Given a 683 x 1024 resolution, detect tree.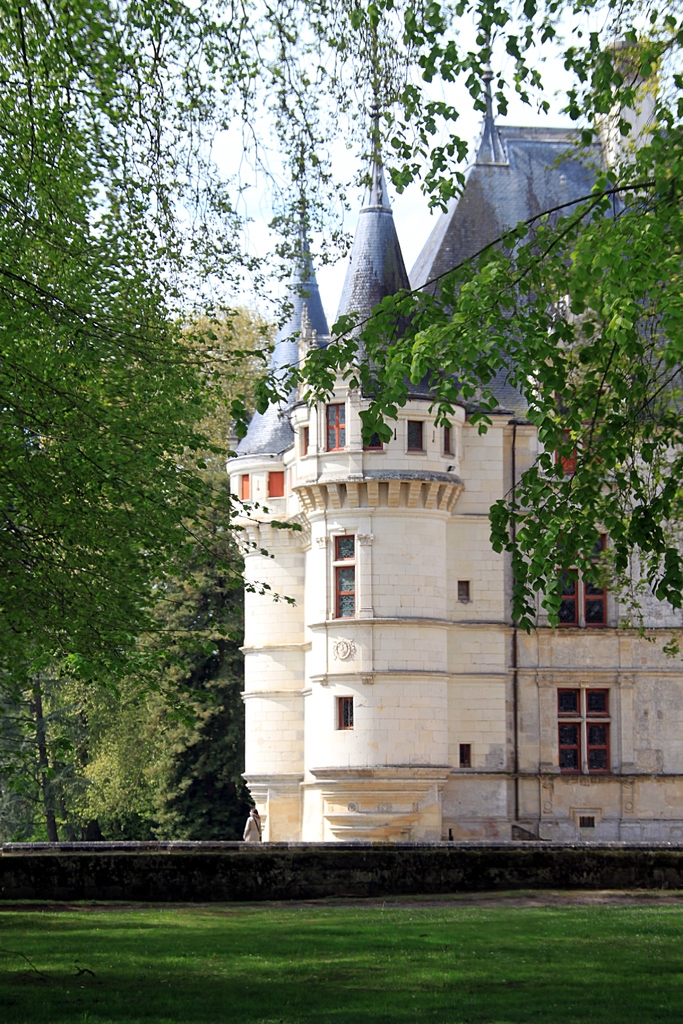
box(243, 67, 682, 653).
